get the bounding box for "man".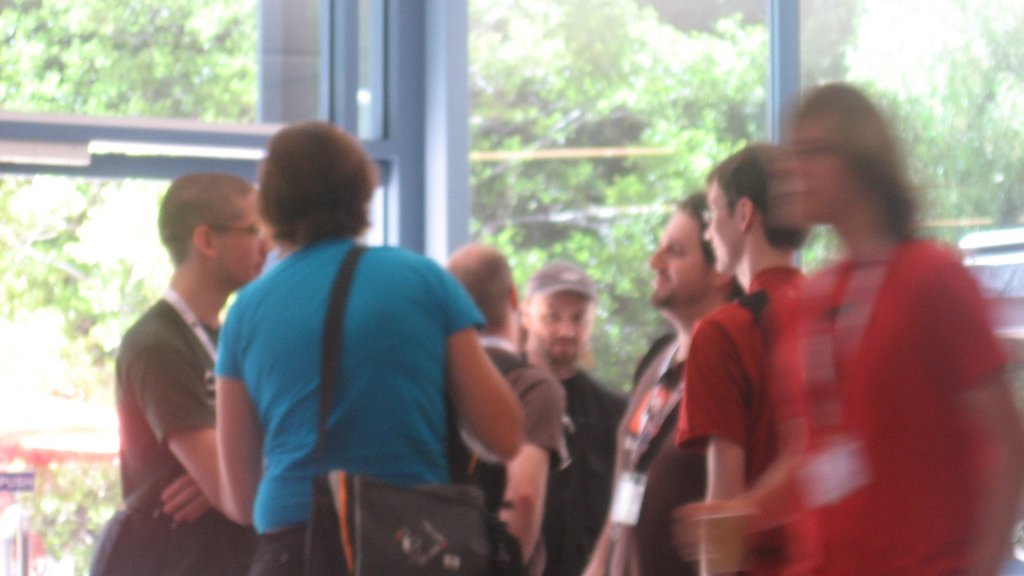
104/147/271/568.
